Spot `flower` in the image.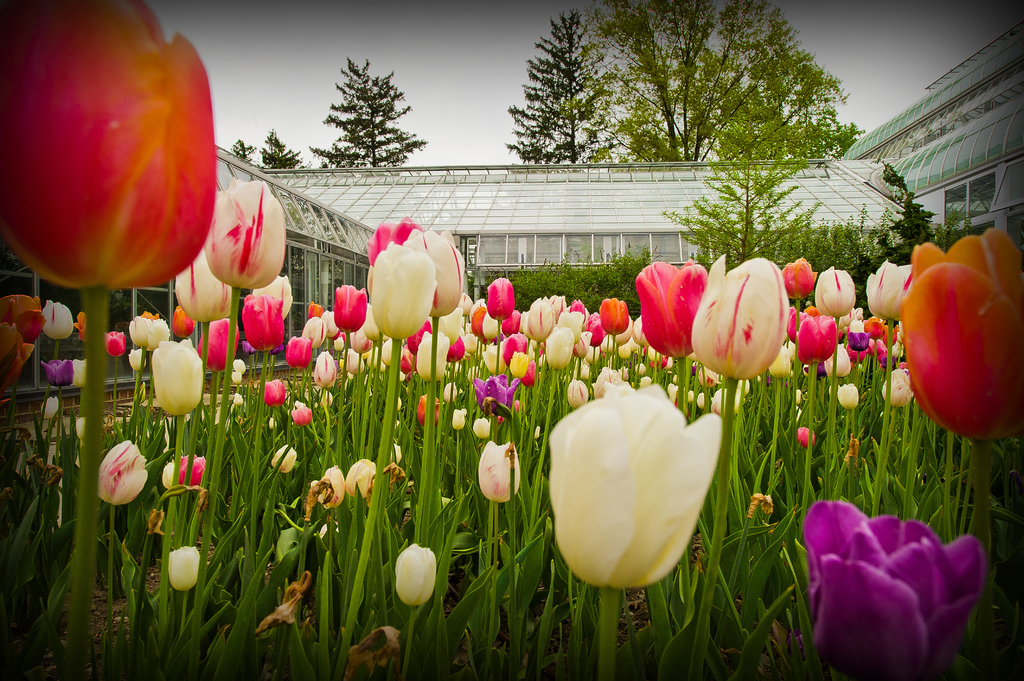
`flower` found at (left=101, top=330, right=125, bottom=357).
